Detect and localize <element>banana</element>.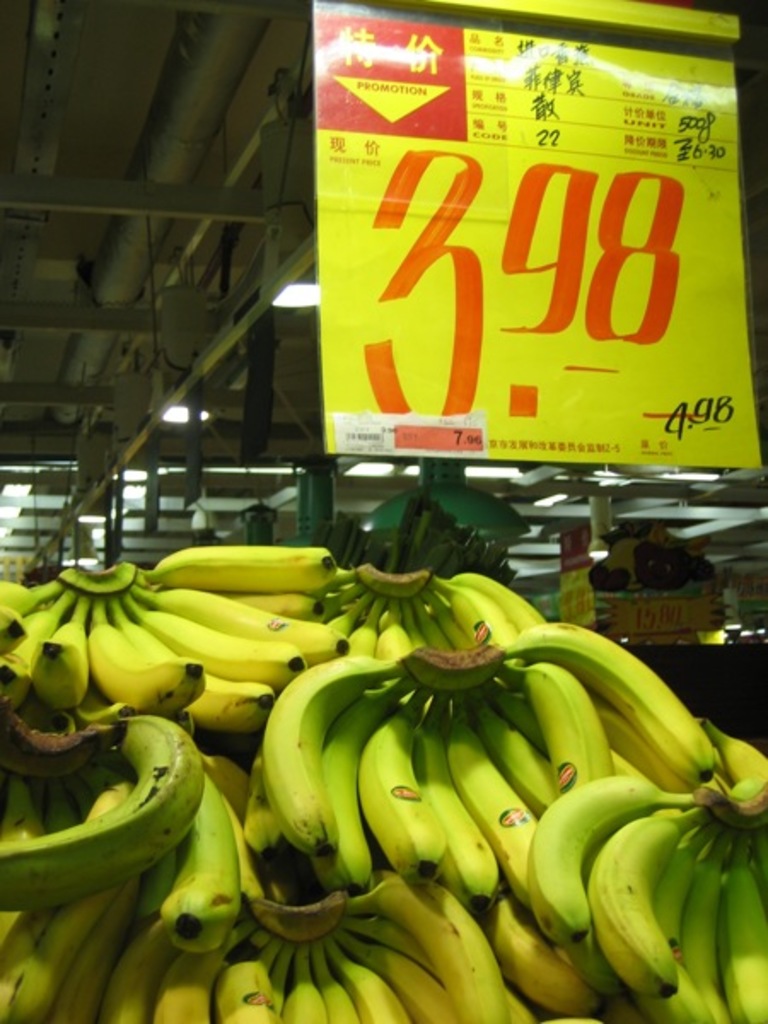
Localized at 253/657/406/853.
